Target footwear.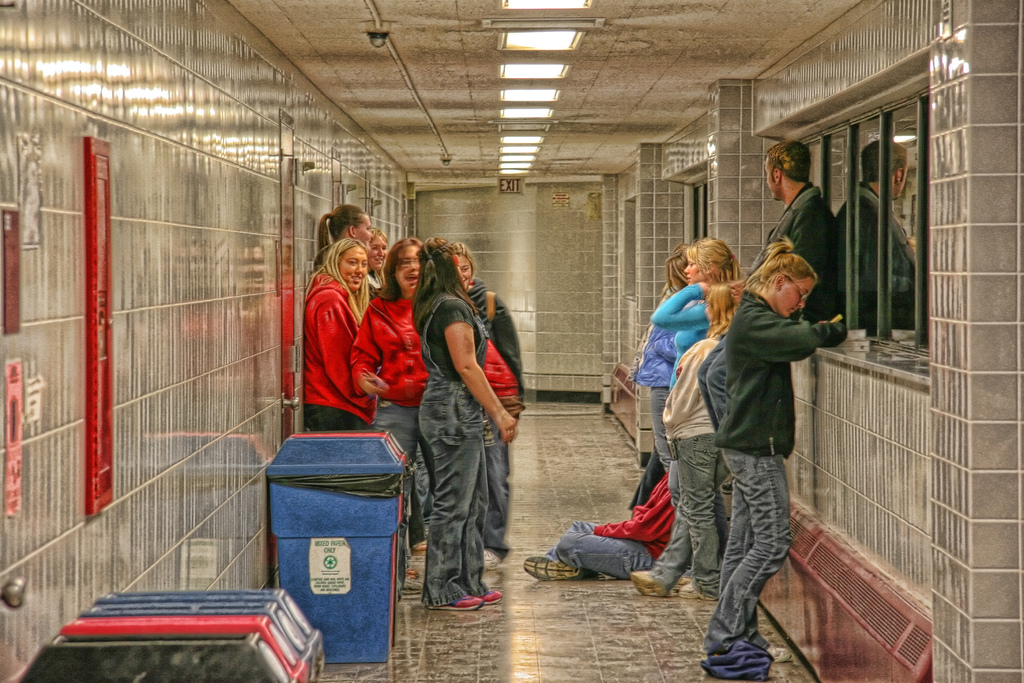
Target region: box(404, 578, 427, 602).
